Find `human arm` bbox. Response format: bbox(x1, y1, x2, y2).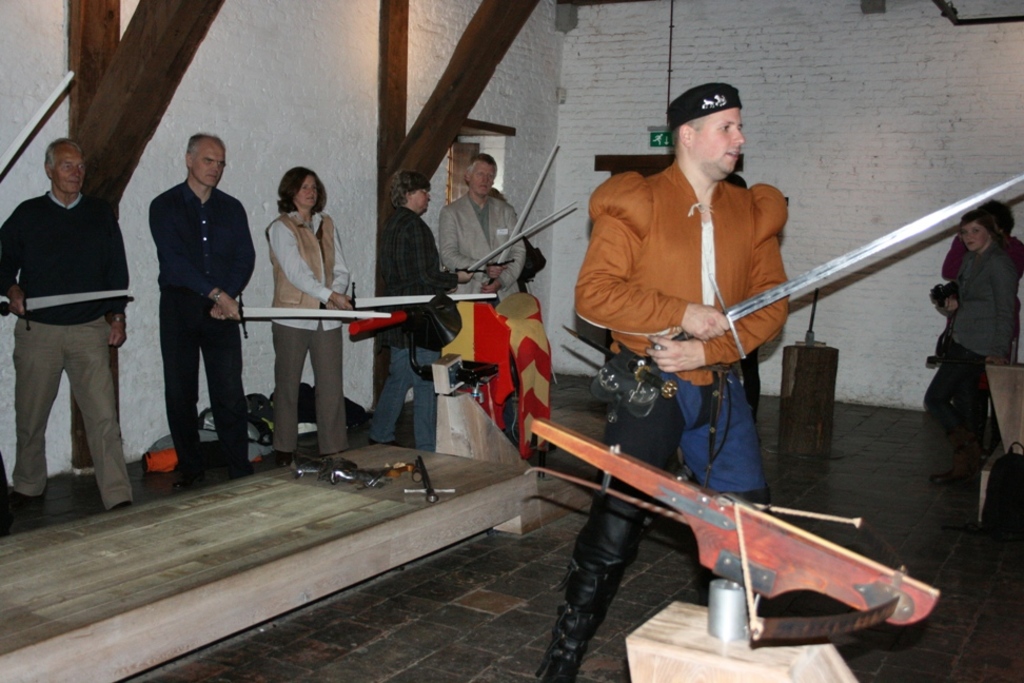
bbox(571, 172, 731, 345).
